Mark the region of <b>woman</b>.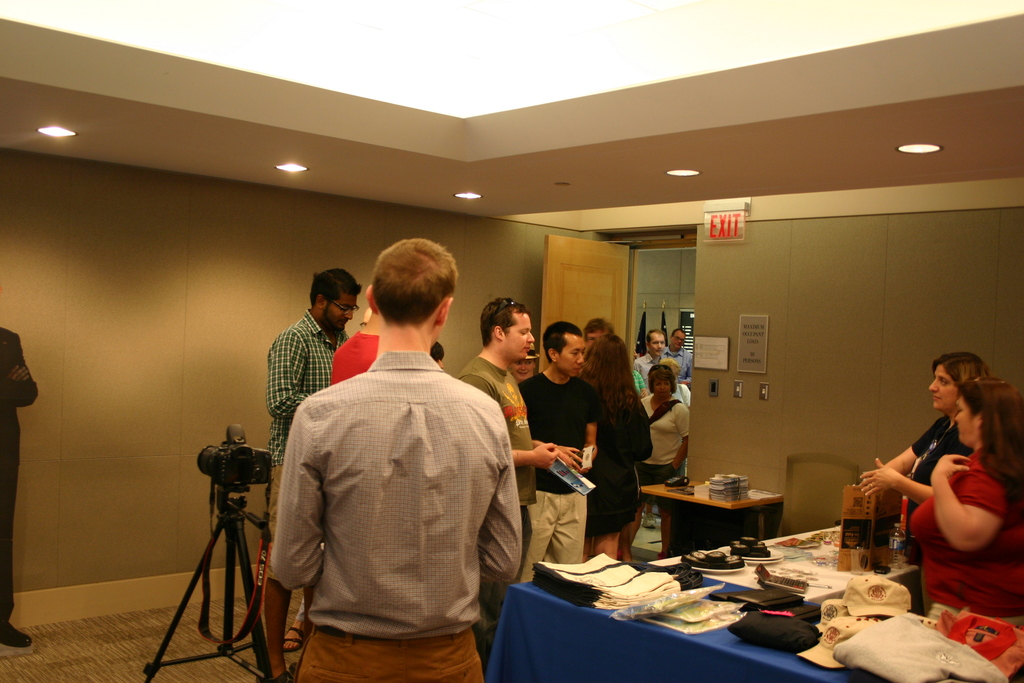
Region: x1=573, y1=333, x2=655, y2=561.
